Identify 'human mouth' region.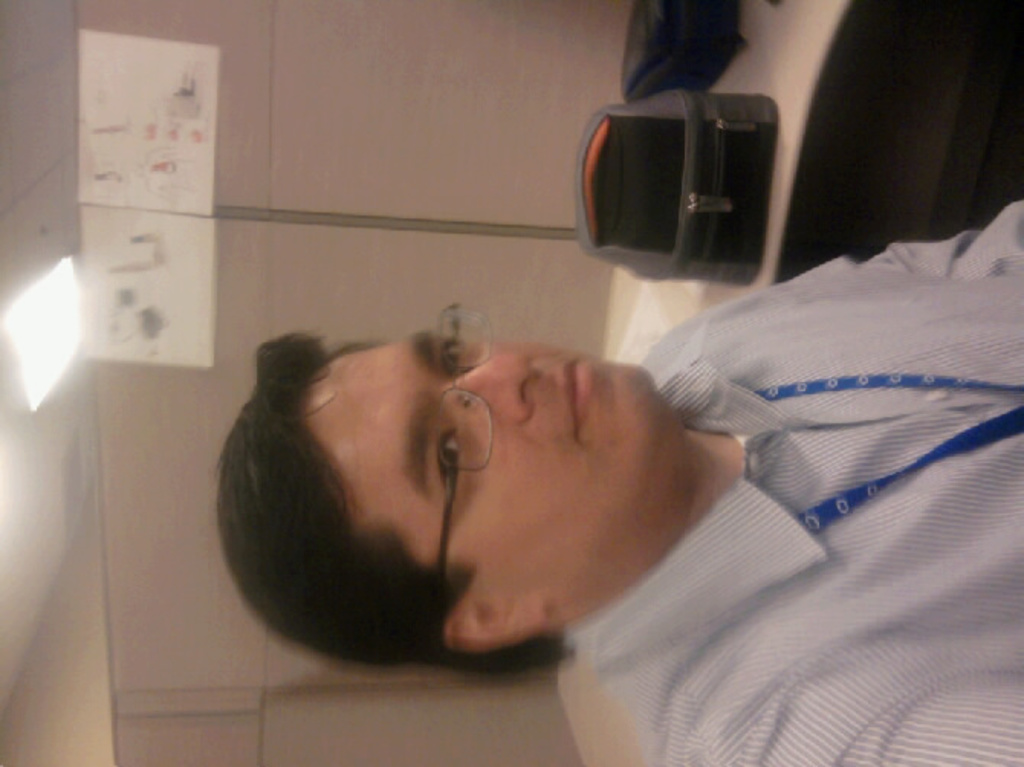
Region: 555 350 598 442.
